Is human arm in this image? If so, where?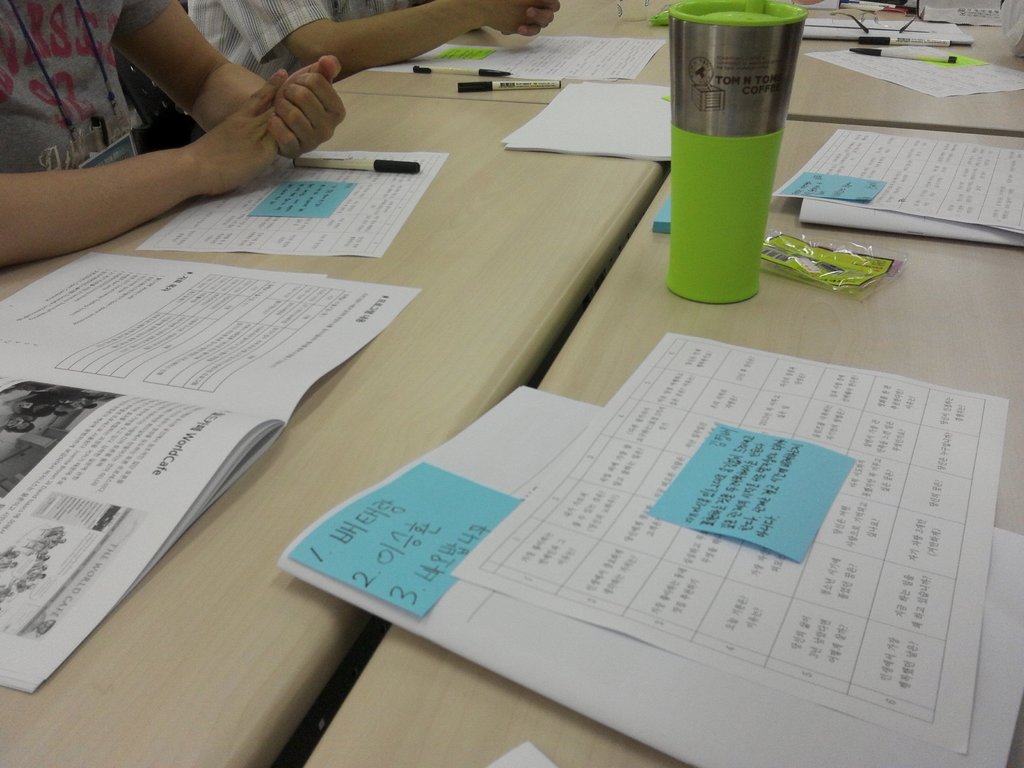
Yes, at (left=522, top=4, right=588, bottom=35).
